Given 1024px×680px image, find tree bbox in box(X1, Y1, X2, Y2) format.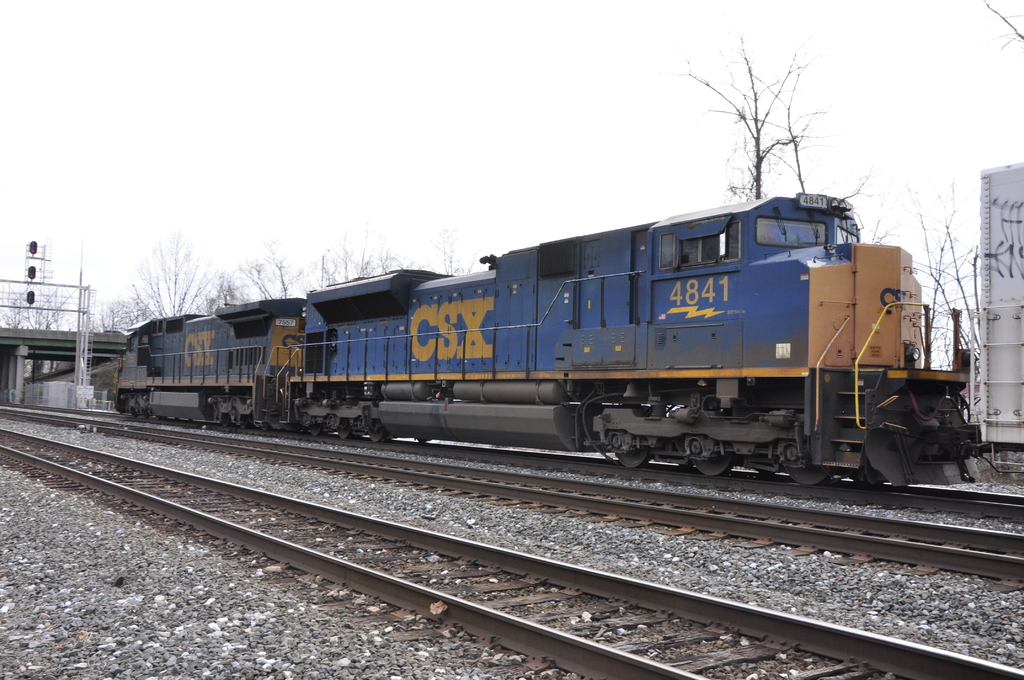
box(677, 29, 829, 199).
